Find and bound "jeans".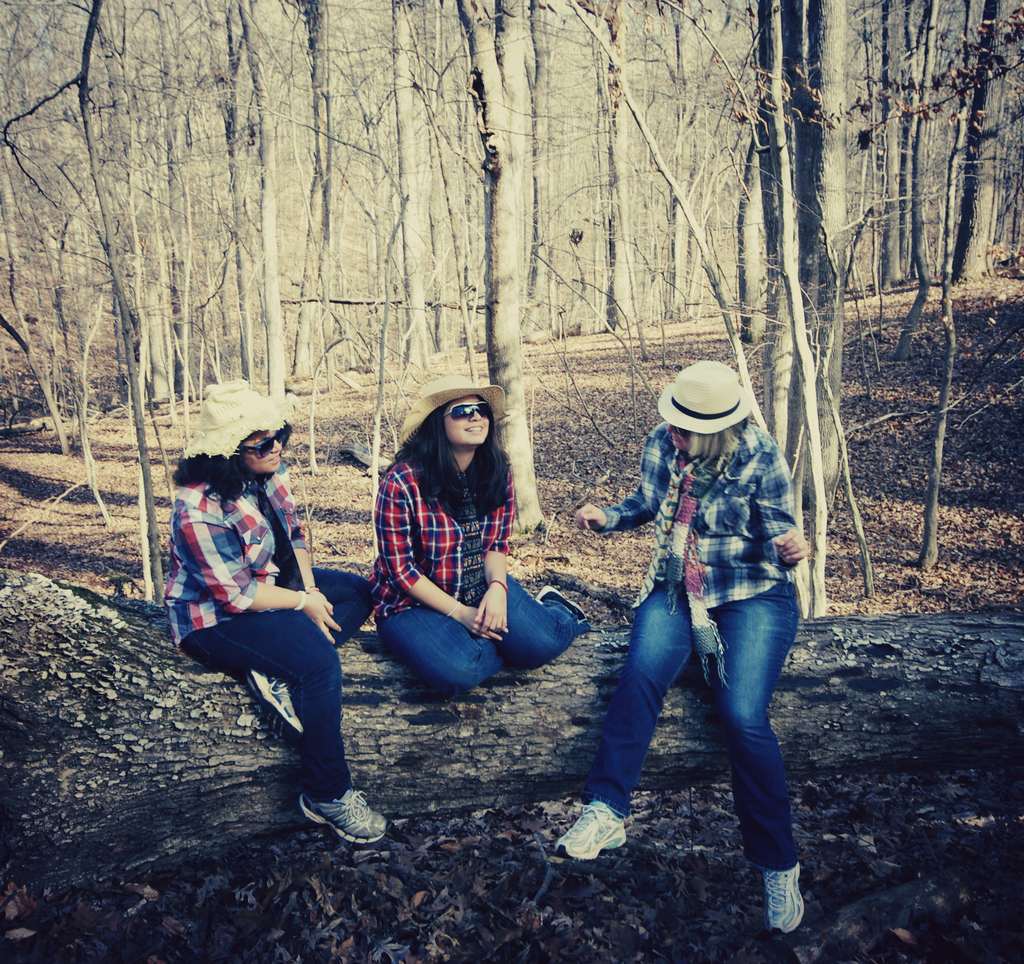
Bound: box=[181, 563, 379, 794].
